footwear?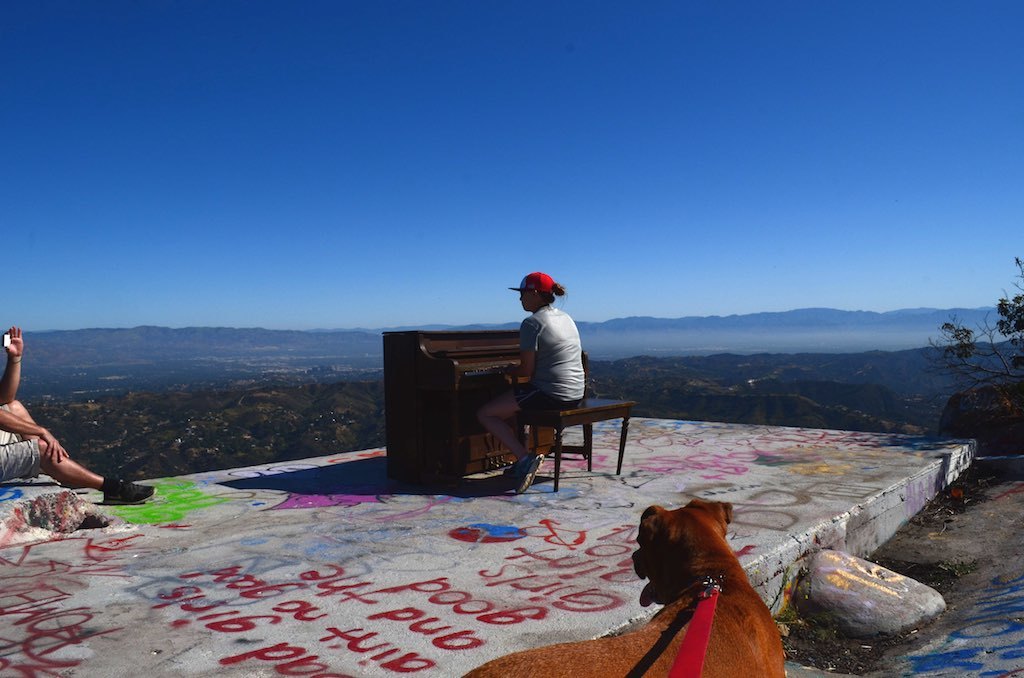
(516,454,540,491)
